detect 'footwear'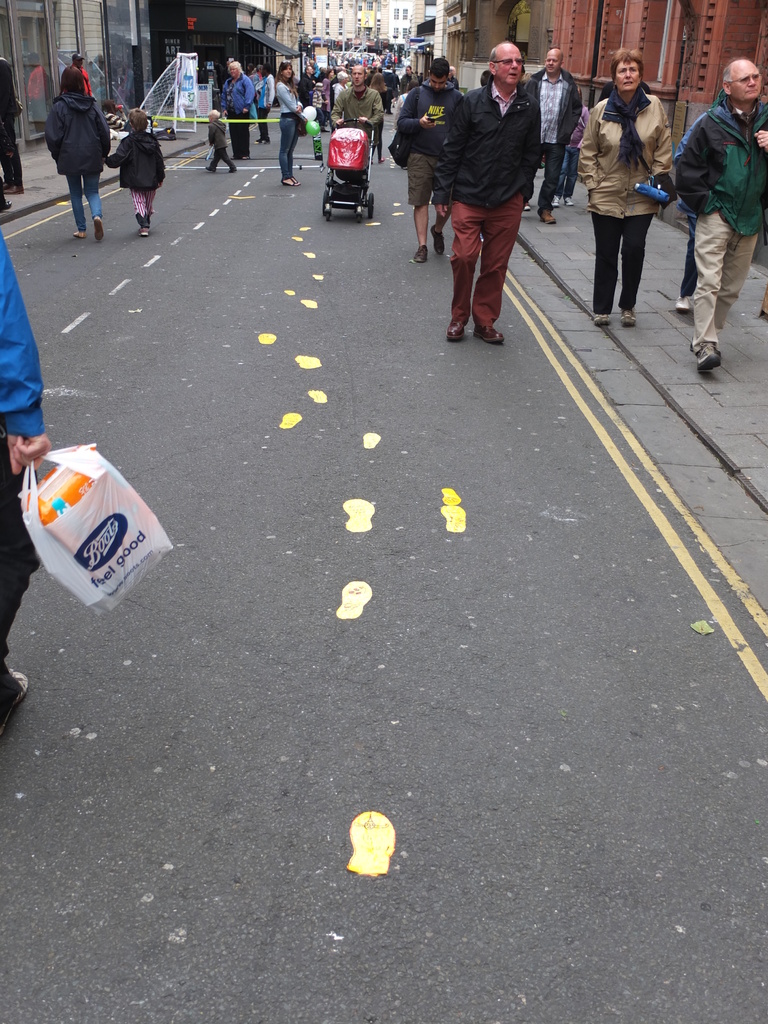
<box>471,322,508,345</box>
